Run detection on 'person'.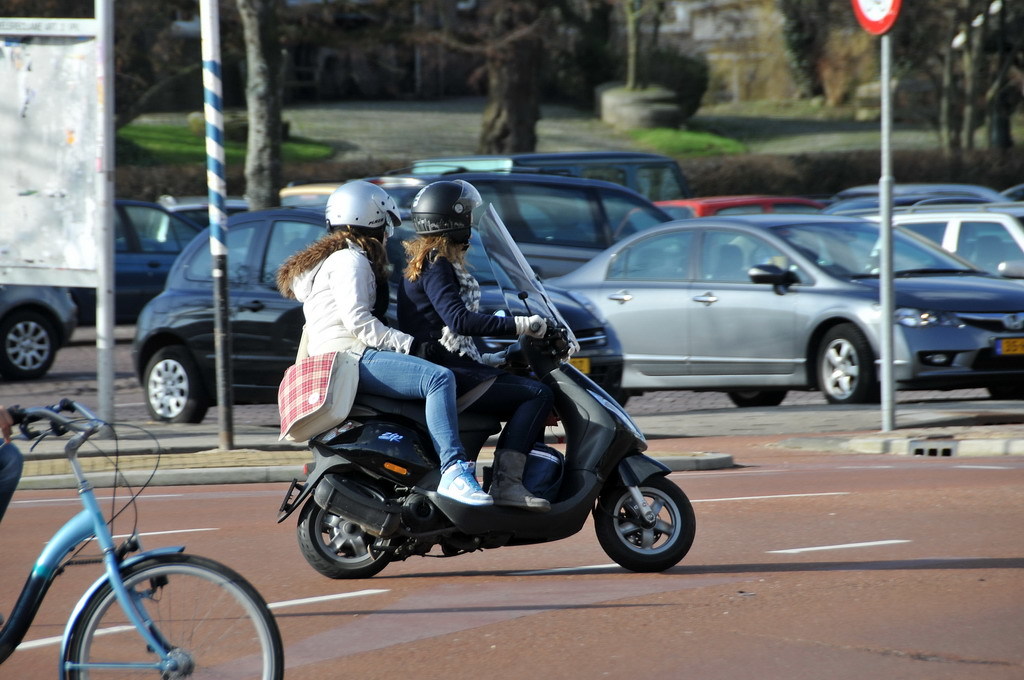
Result: rect(273, 179, 494, 508).
